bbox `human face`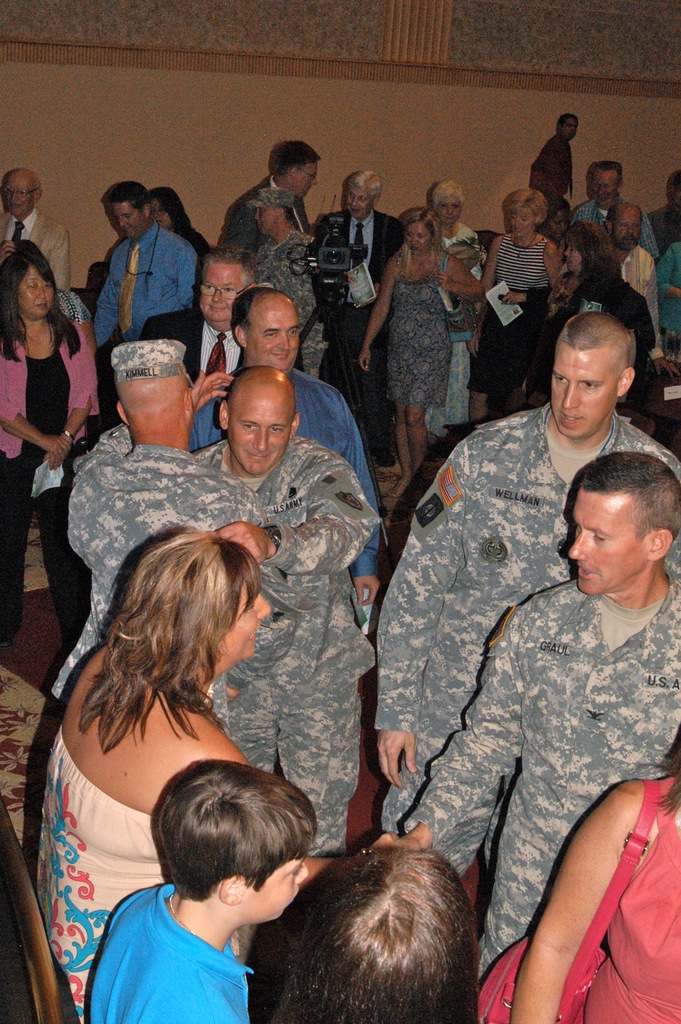
{"x1": 258, "y1": 840, "x2": 315, "y2": 915}
